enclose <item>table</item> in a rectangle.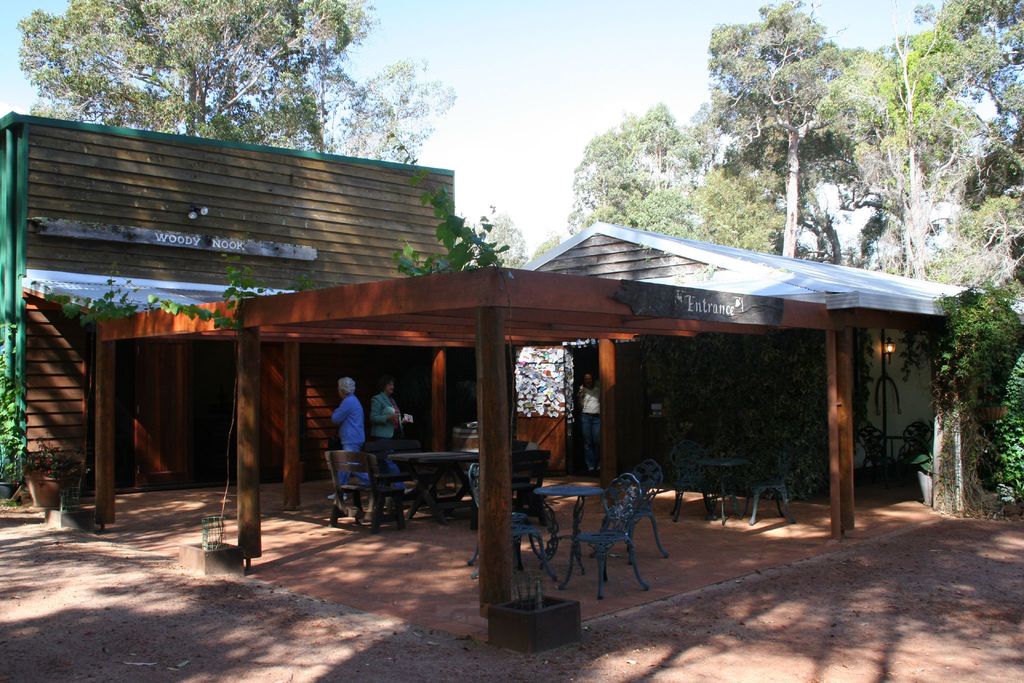
538/482/595/587.
